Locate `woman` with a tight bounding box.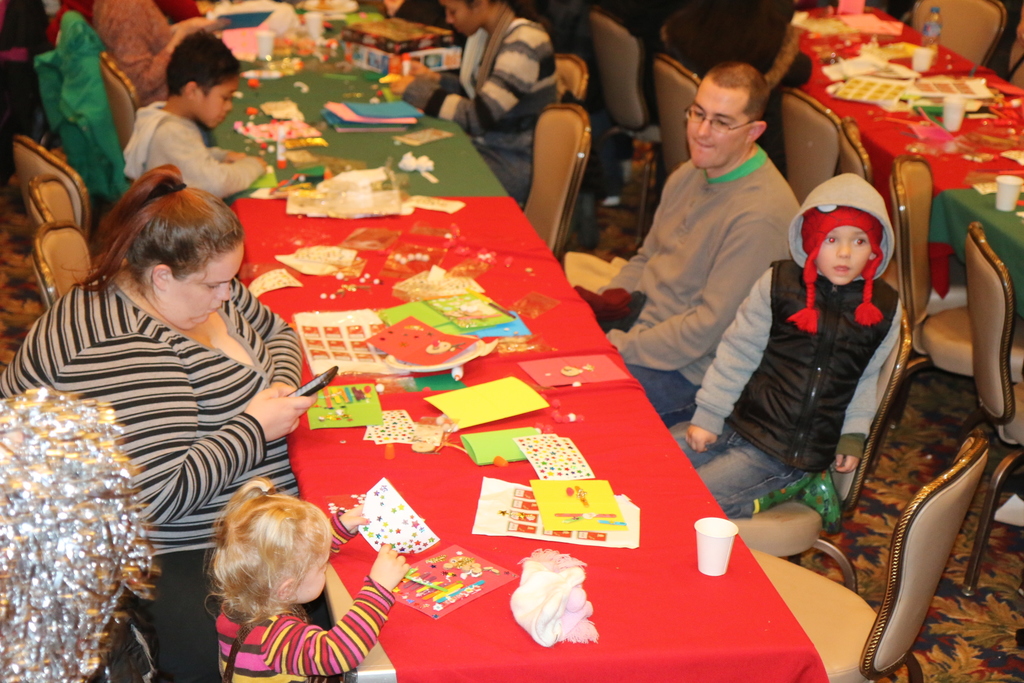
(381,0,559,203).
